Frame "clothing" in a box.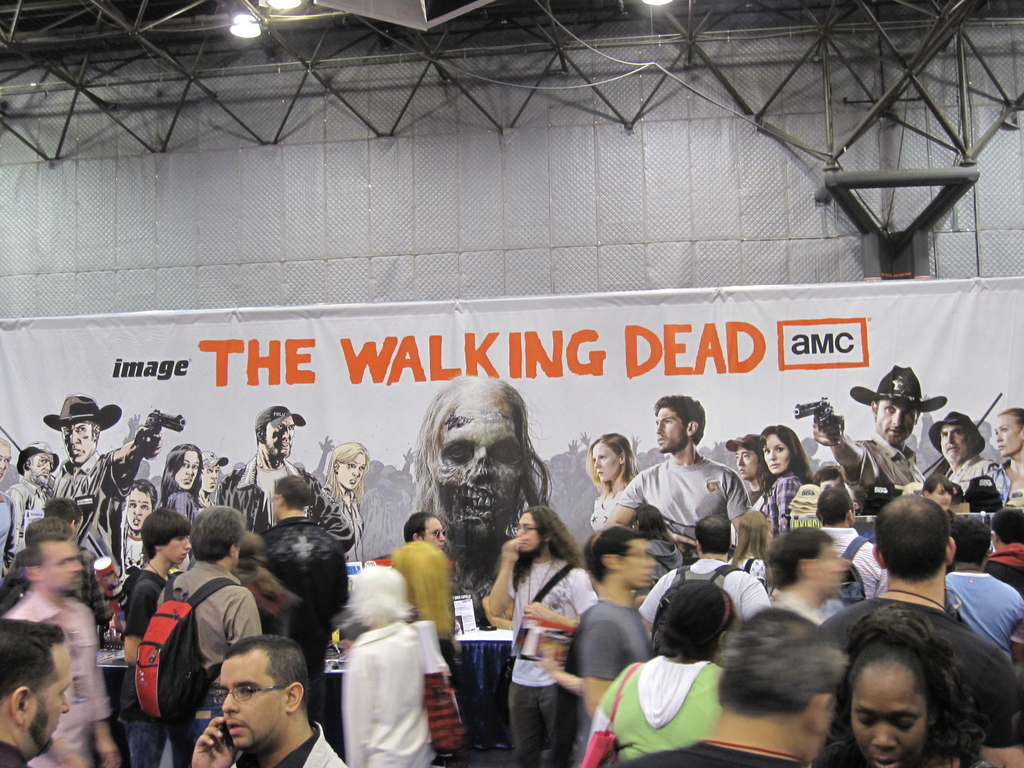
625 458 747 564.
